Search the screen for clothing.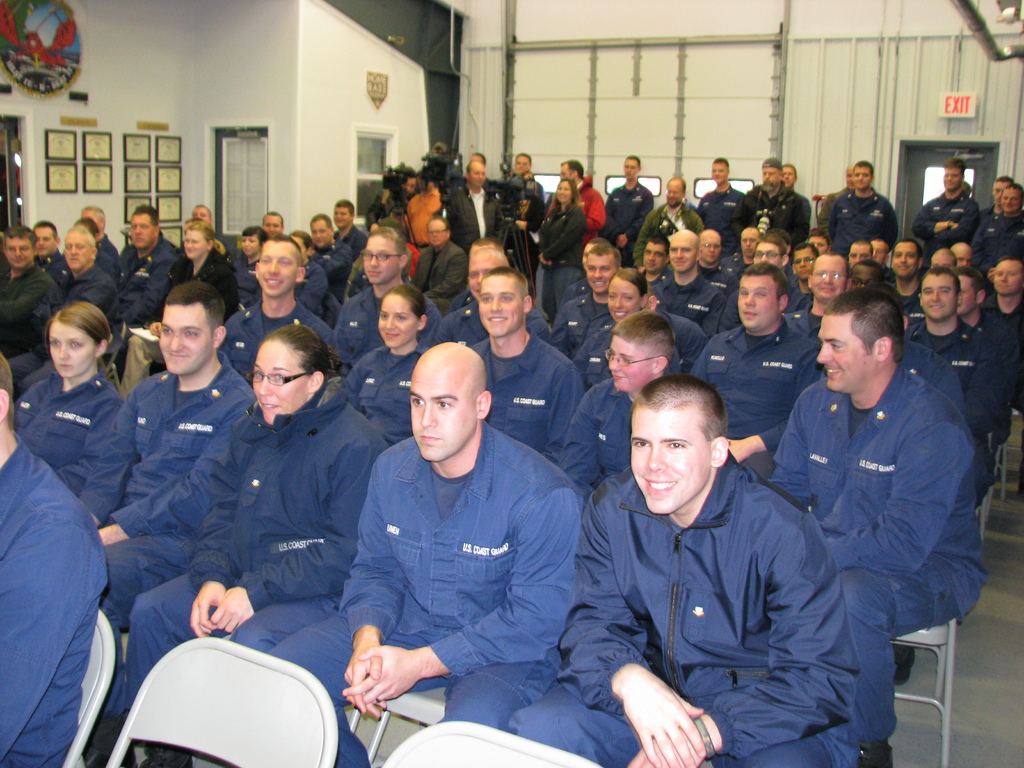
Found at [x1=335, y1=226, x2=366, y2=263].
